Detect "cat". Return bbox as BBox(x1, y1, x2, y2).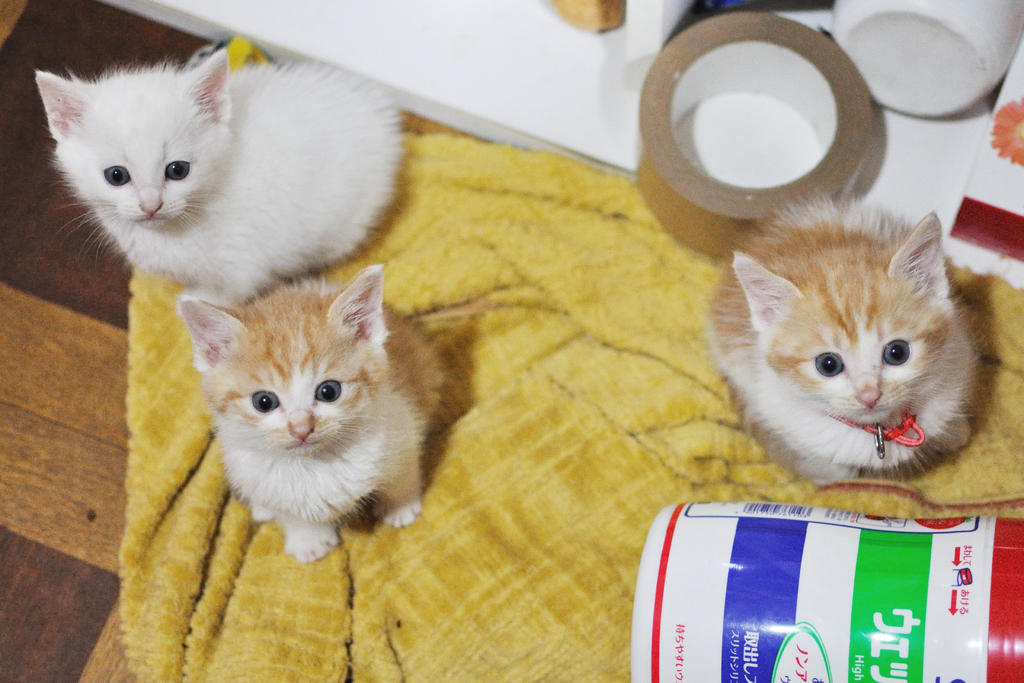
BBox(41, 42, 407, 304).
